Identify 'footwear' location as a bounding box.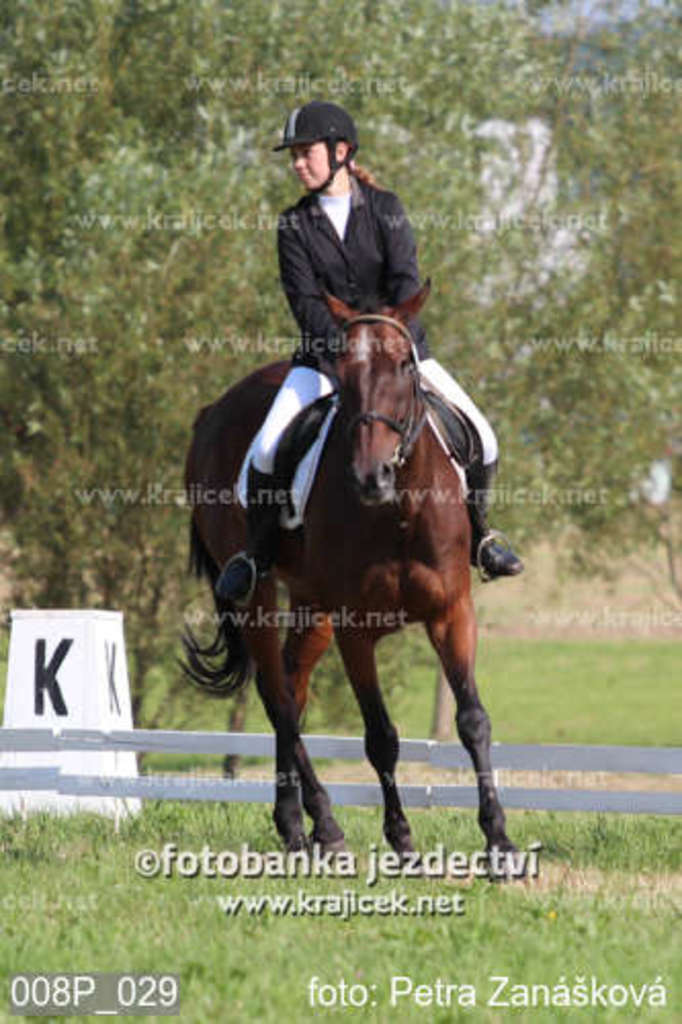
[469,528,520,580].
